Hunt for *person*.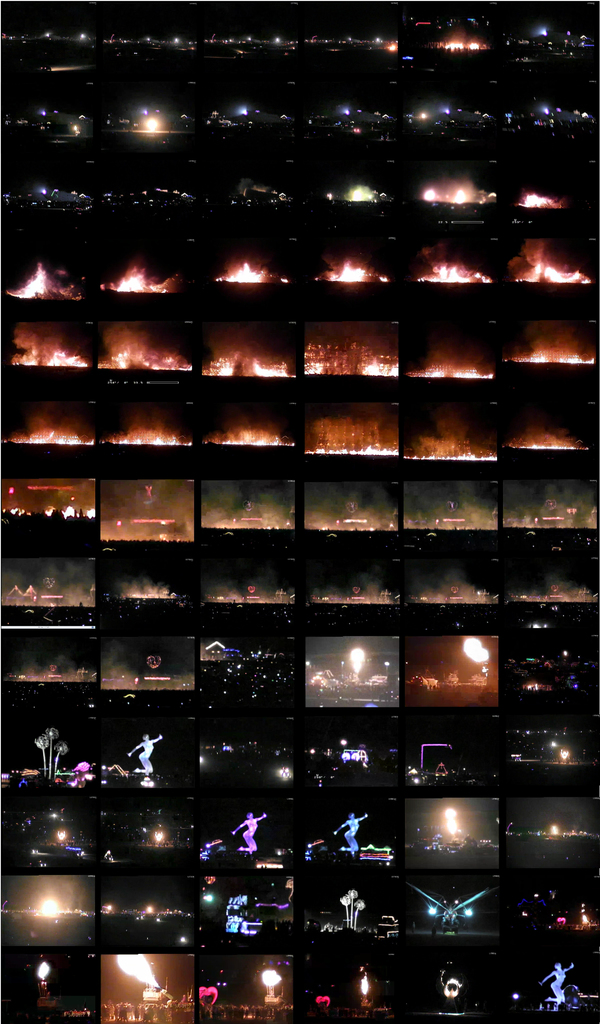
Hunted down at <region>331, 812, 368, 852</region>.
